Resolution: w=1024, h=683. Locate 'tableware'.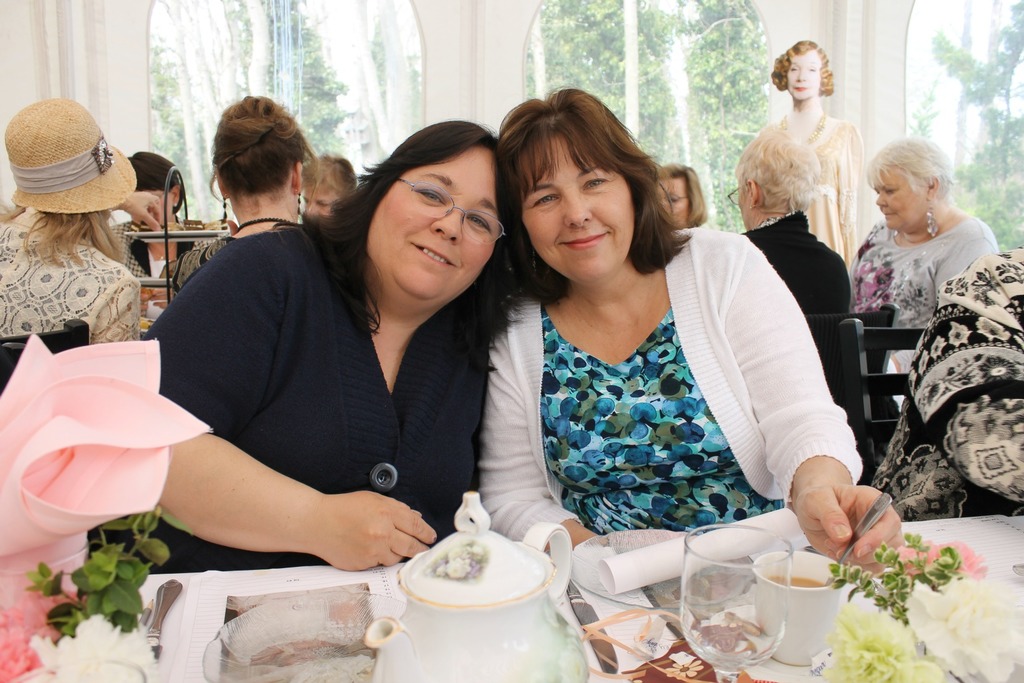
(x1=205, y1=591, x2=413, y2=682).
